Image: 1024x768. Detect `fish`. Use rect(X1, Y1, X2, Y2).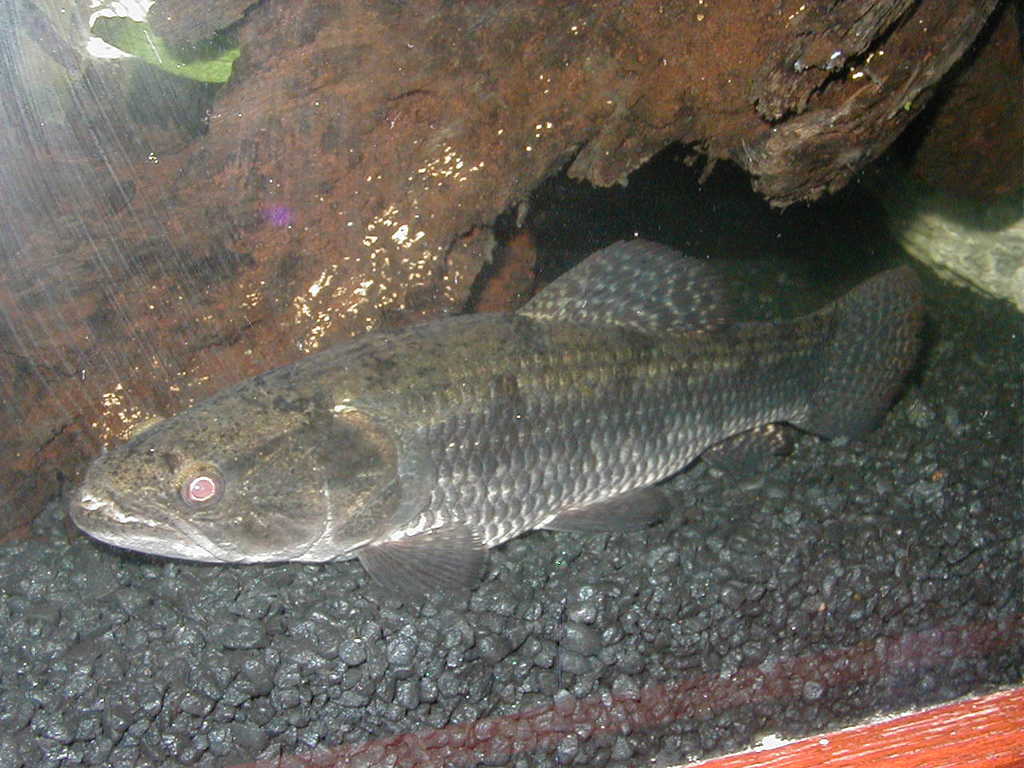
rect(68, 236, 930, 600).
